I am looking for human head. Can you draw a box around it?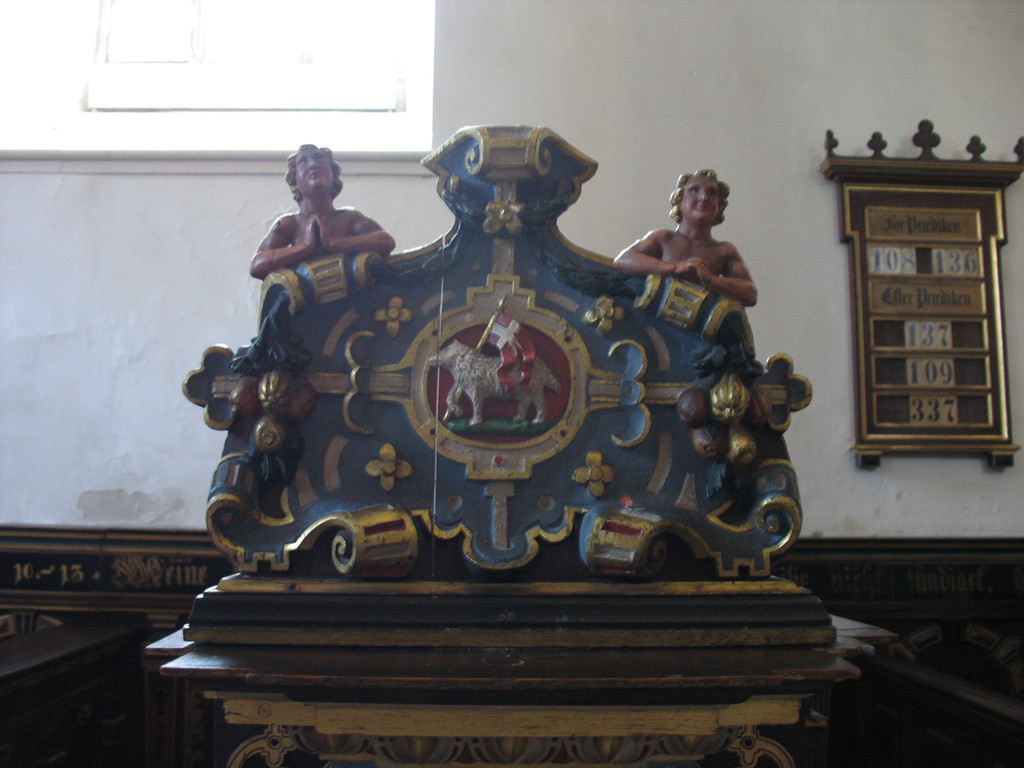
Sure, the bounding box is detection(665, 165, 739, 244).
